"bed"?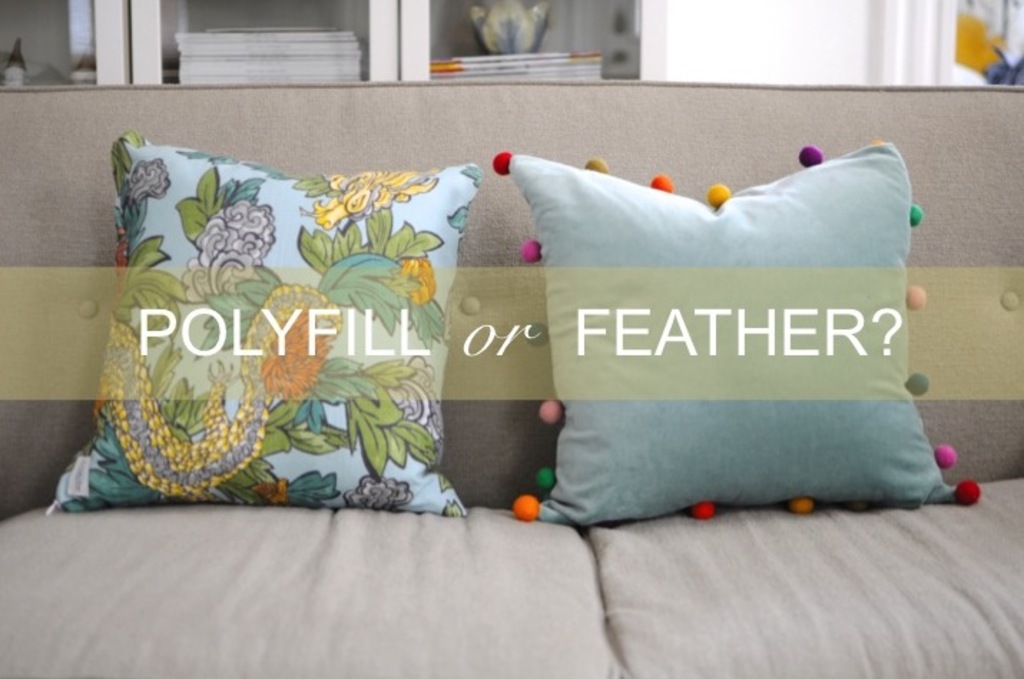
(left=1, top=74, right=1023, bottom=678)
